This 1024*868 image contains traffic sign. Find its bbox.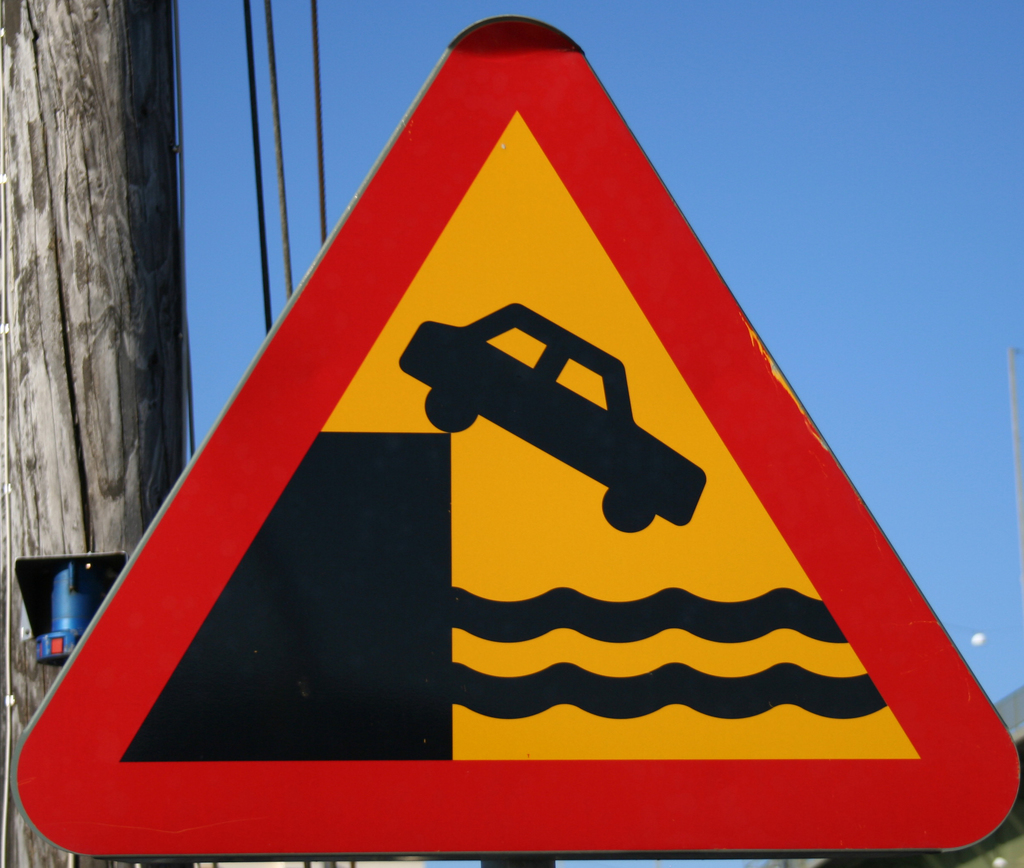
l=15, t=17, r=1020, b=858.
